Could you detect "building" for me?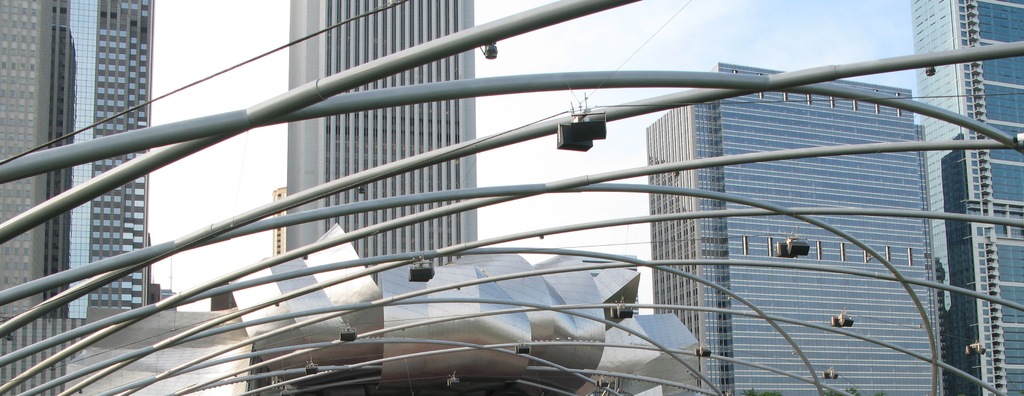
Detection result: {"left": 913, "top": 0, "right": 1023, "bottom": 395}.
